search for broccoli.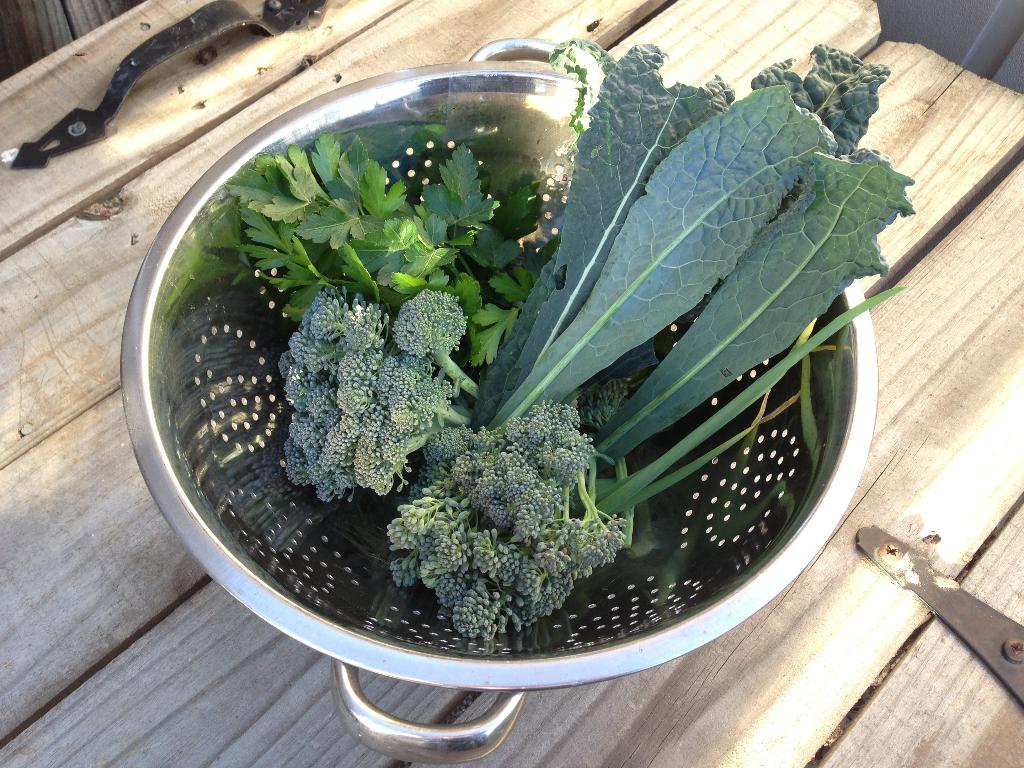
Found at left=281, top=284, right=483, bottom=506.
